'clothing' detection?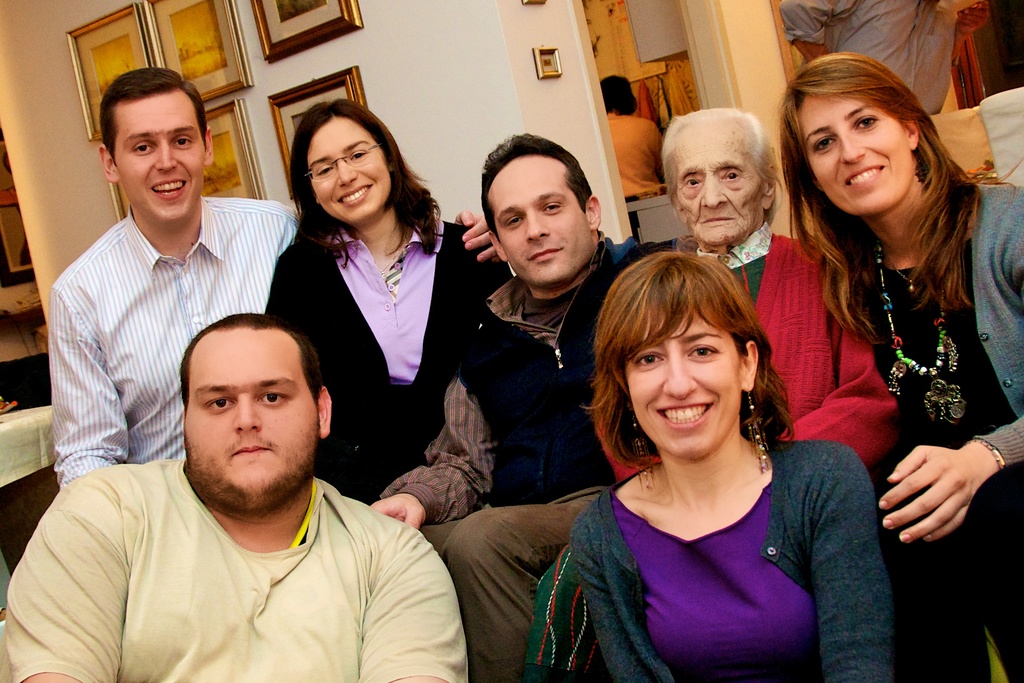
BBox(2, 464, 464, 682)
